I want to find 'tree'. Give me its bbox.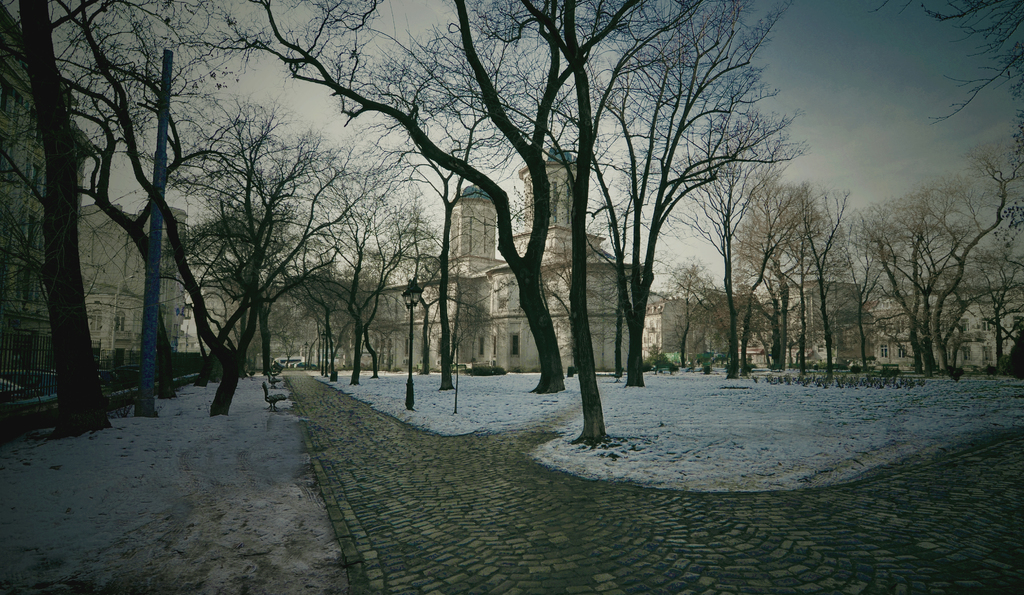
x1=408, y1=97, x2=694, y2=379.
